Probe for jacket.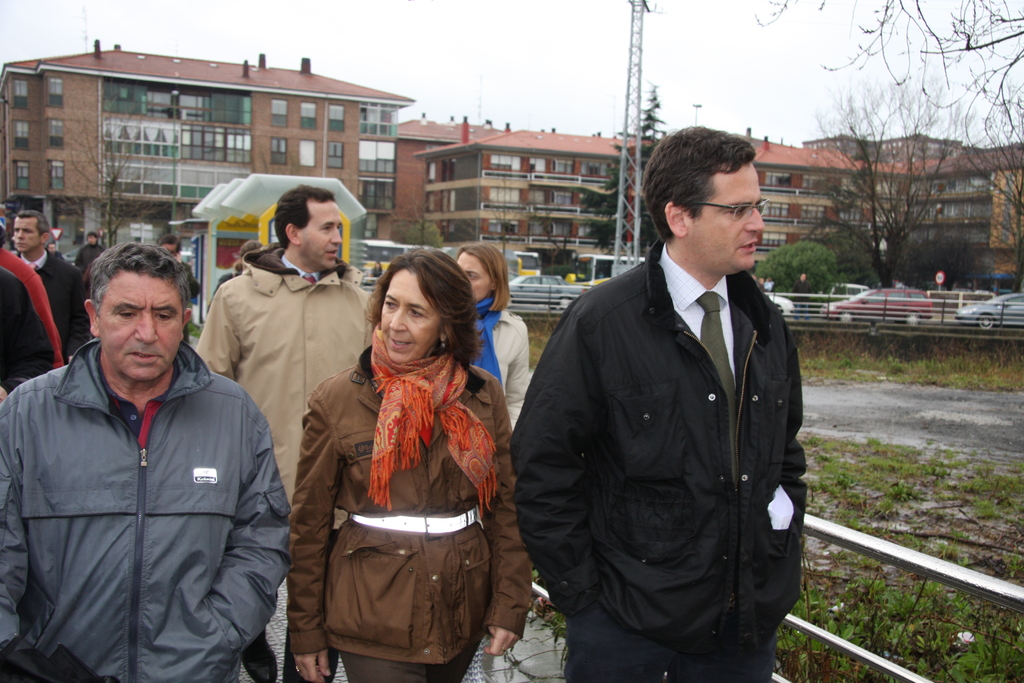
Probe result: {"left": 204, "top": 238, "right": 399, "bottom": 522}.
